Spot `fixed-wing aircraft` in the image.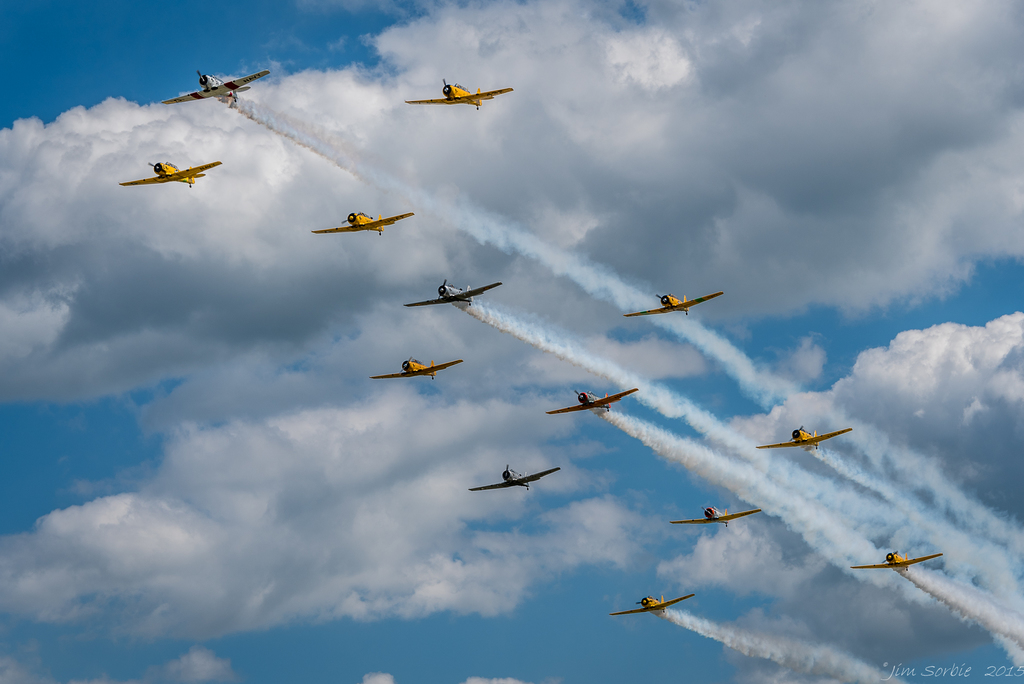
`fixed-wing aircraft` found at l=610, t=592, r=696, b=623.
